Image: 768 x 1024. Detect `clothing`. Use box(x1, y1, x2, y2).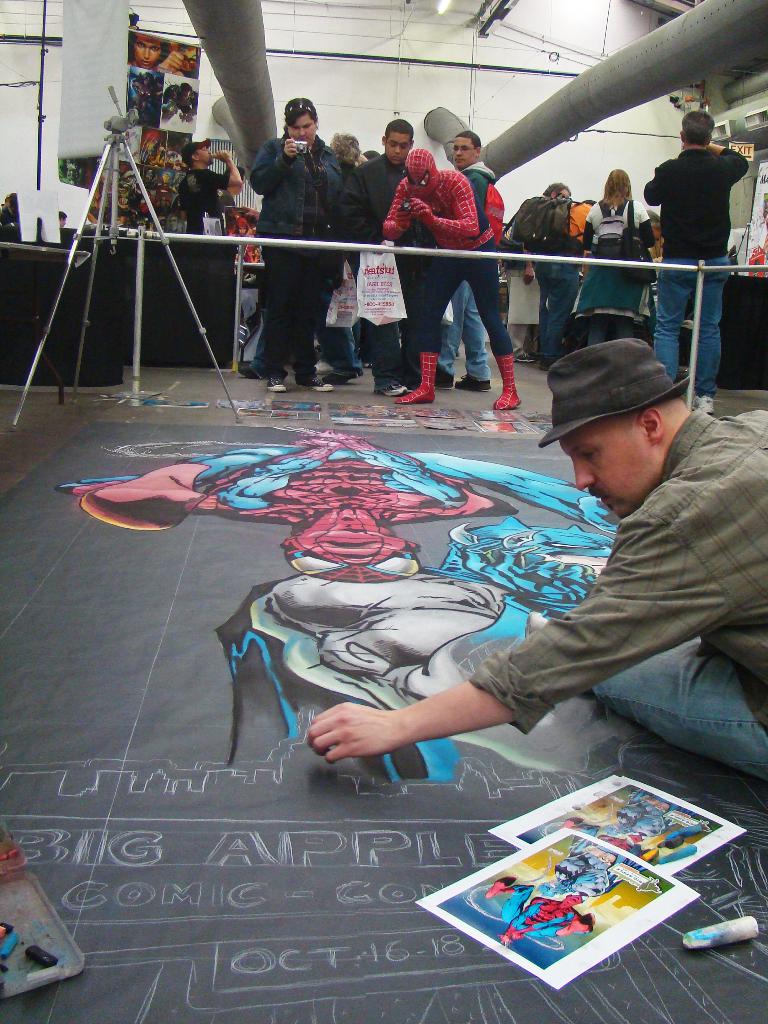
box(176, 168, 230, 239).
